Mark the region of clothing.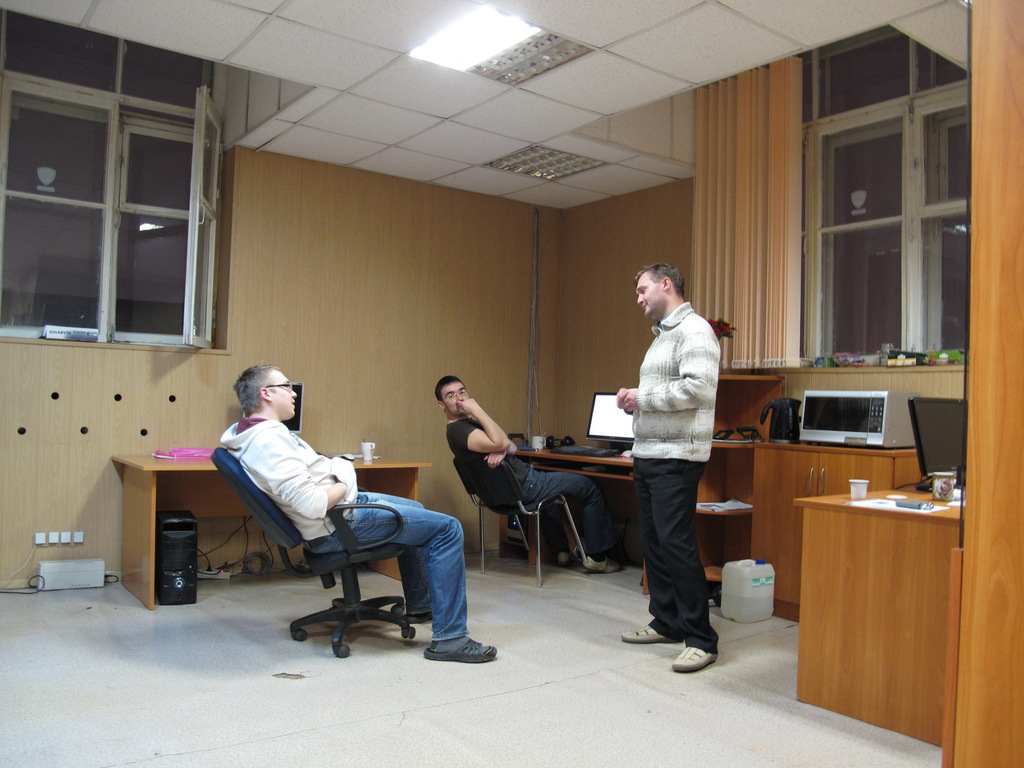
Region: box=[442, 420, 620, 557].
